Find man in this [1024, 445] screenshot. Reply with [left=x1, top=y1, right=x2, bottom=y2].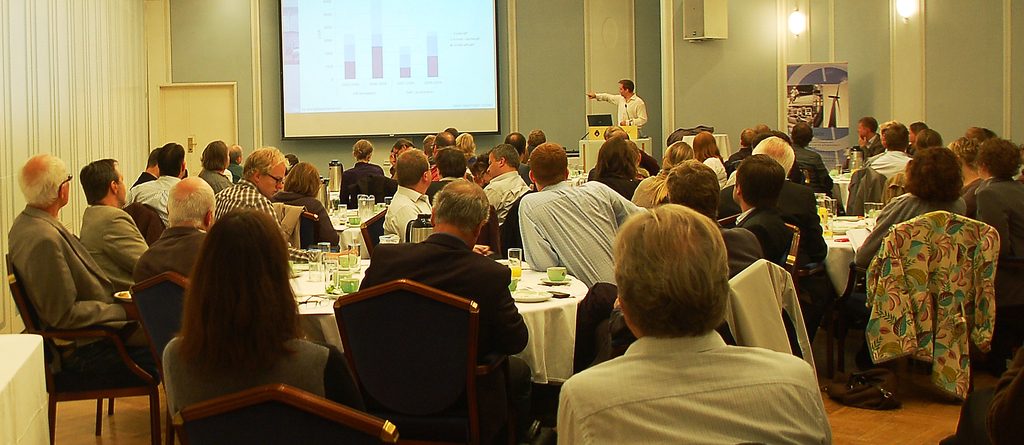
[left=388, top=147, right=397, bottom=175].
